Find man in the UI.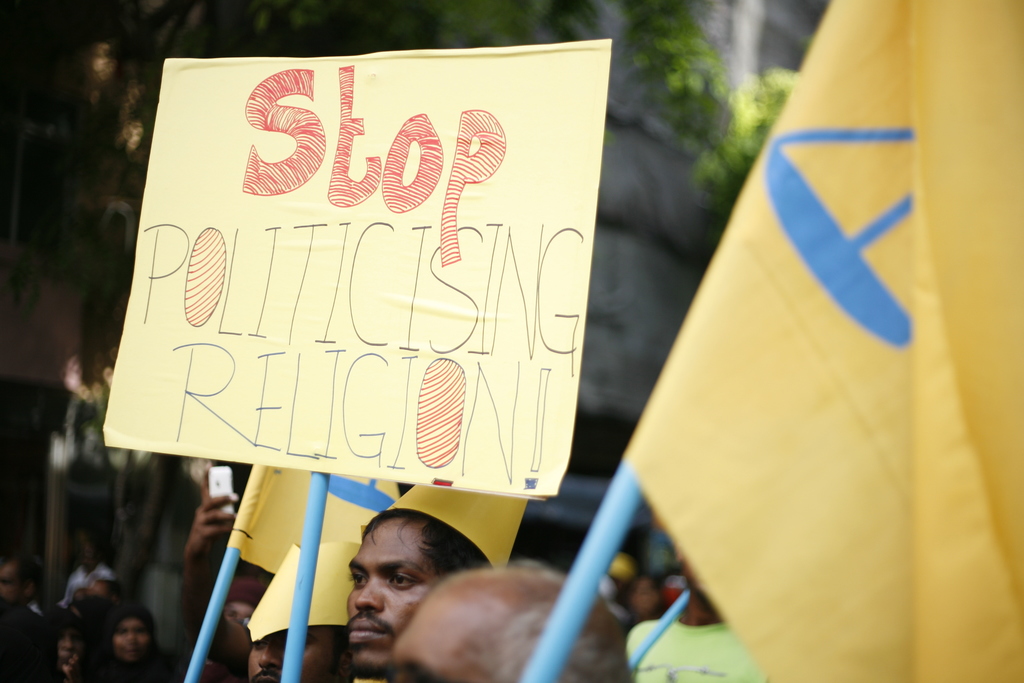
UI element at crop(340, 482, 506, 682).
